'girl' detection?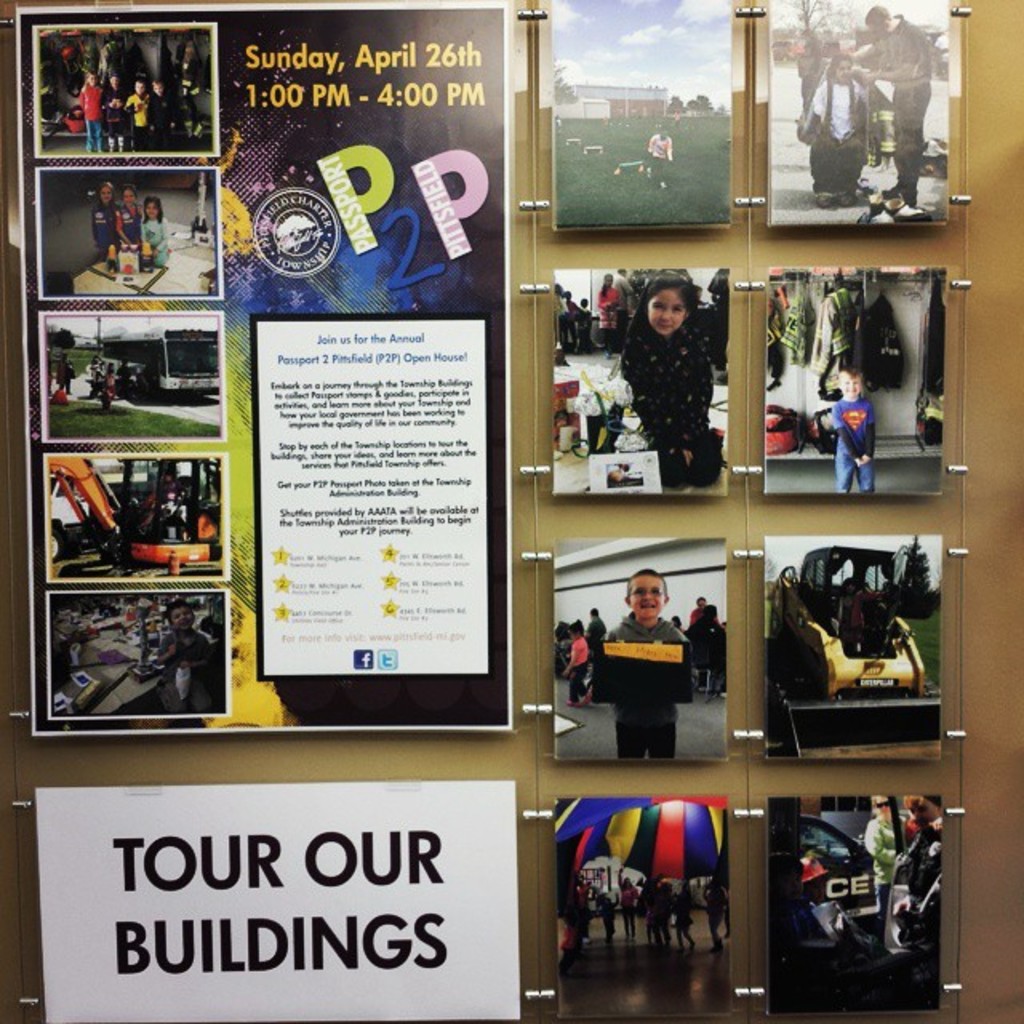
72 69 102 150
